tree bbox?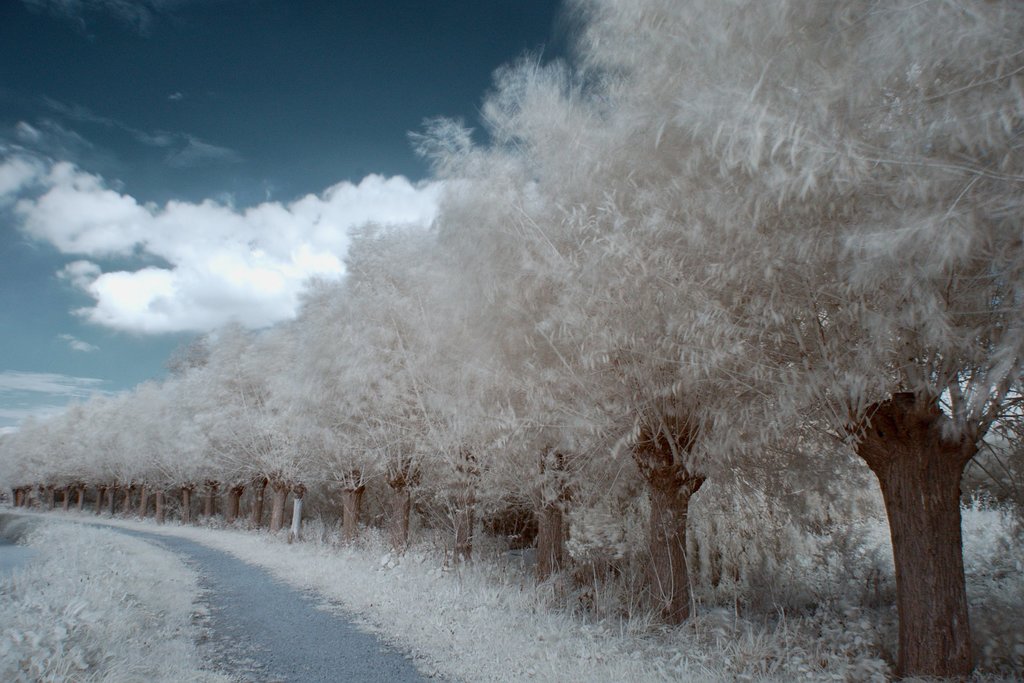
[92,388,131,502]
